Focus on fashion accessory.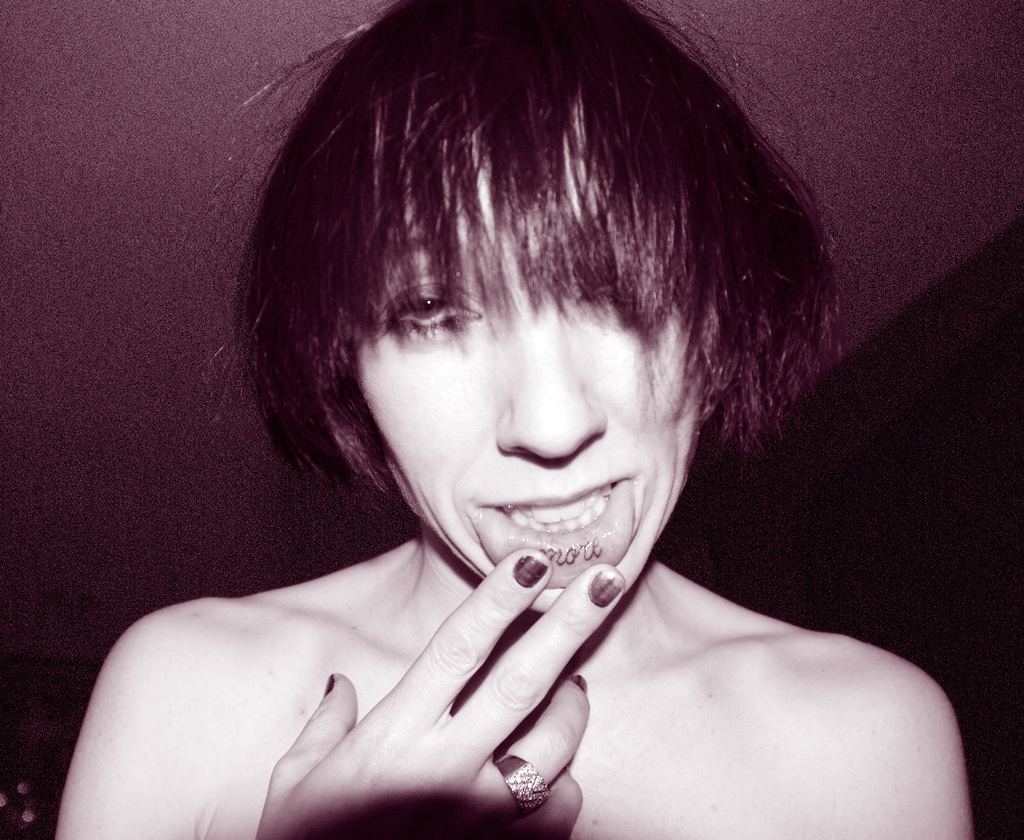
Focused at [left=592, top=572, right=624, bottom=600].
